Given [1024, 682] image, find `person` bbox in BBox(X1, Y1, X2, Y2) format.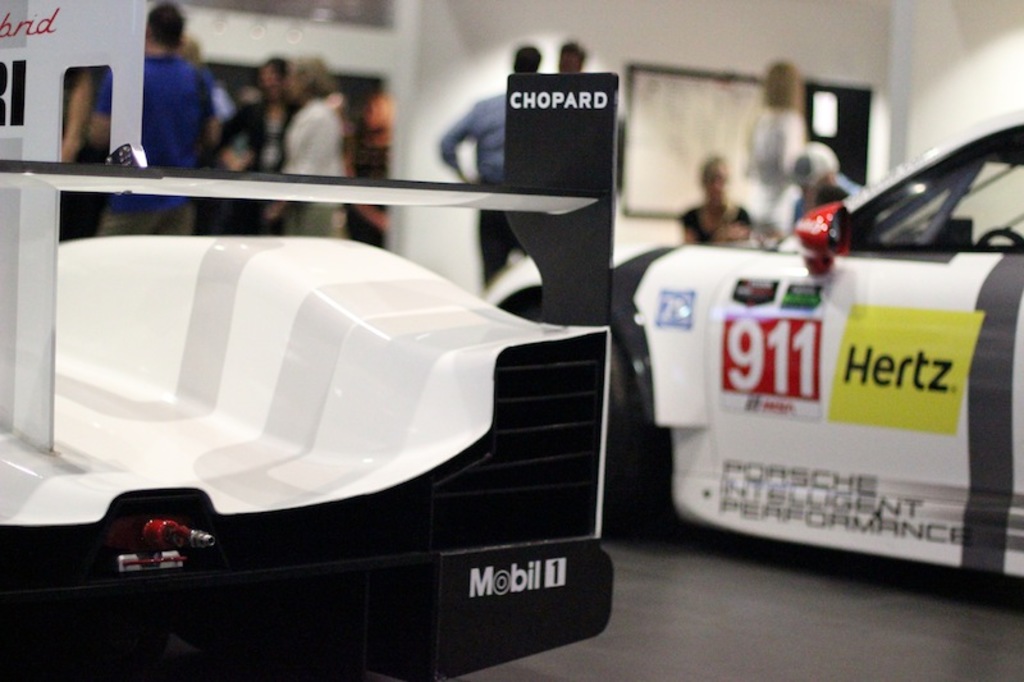
BBox(556, 42, 628, 186).
